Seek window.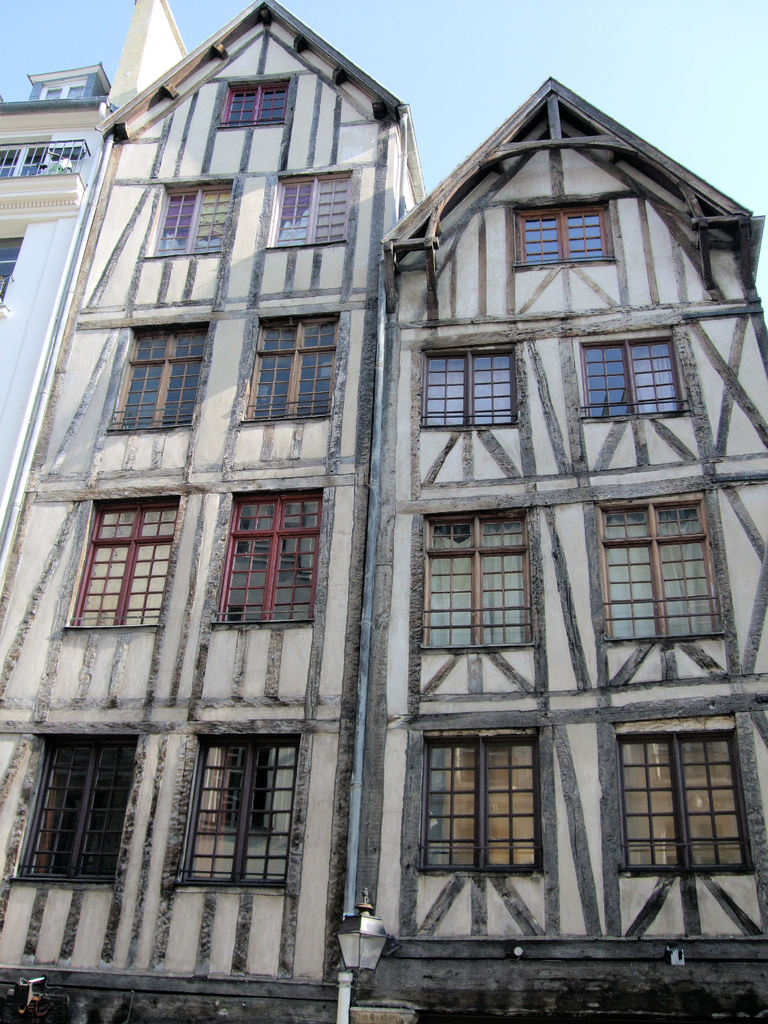
Rect(583, 333, 689, 420).
